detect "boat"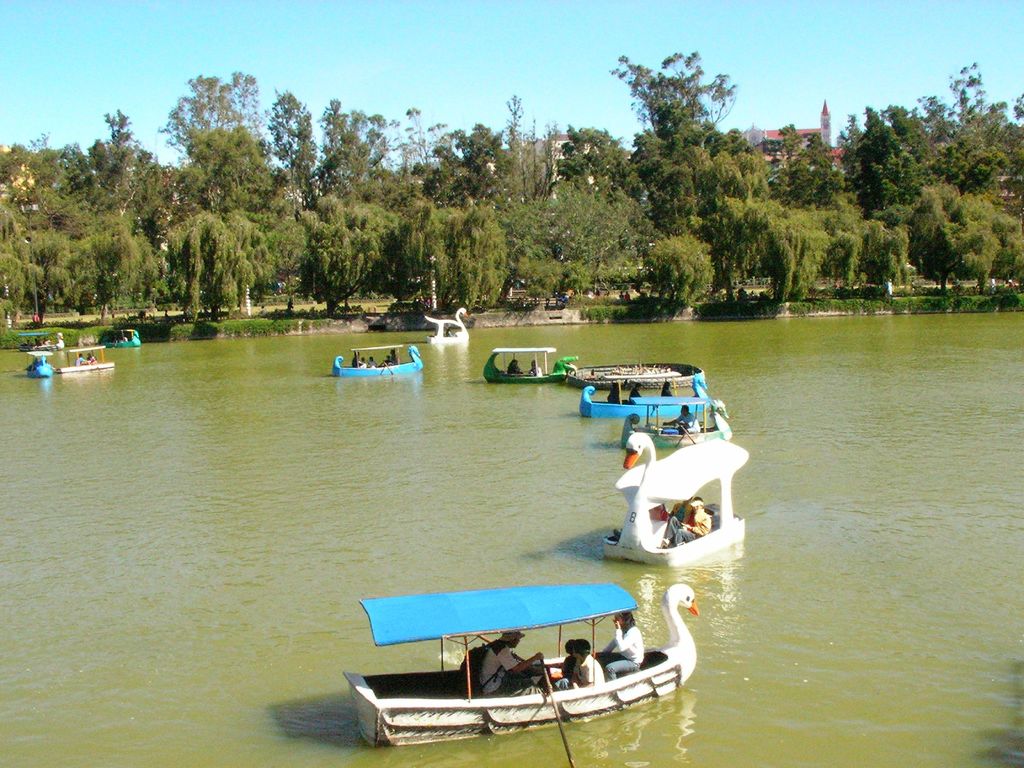
[x1=344, y1=580, x2=700, y2=753]
